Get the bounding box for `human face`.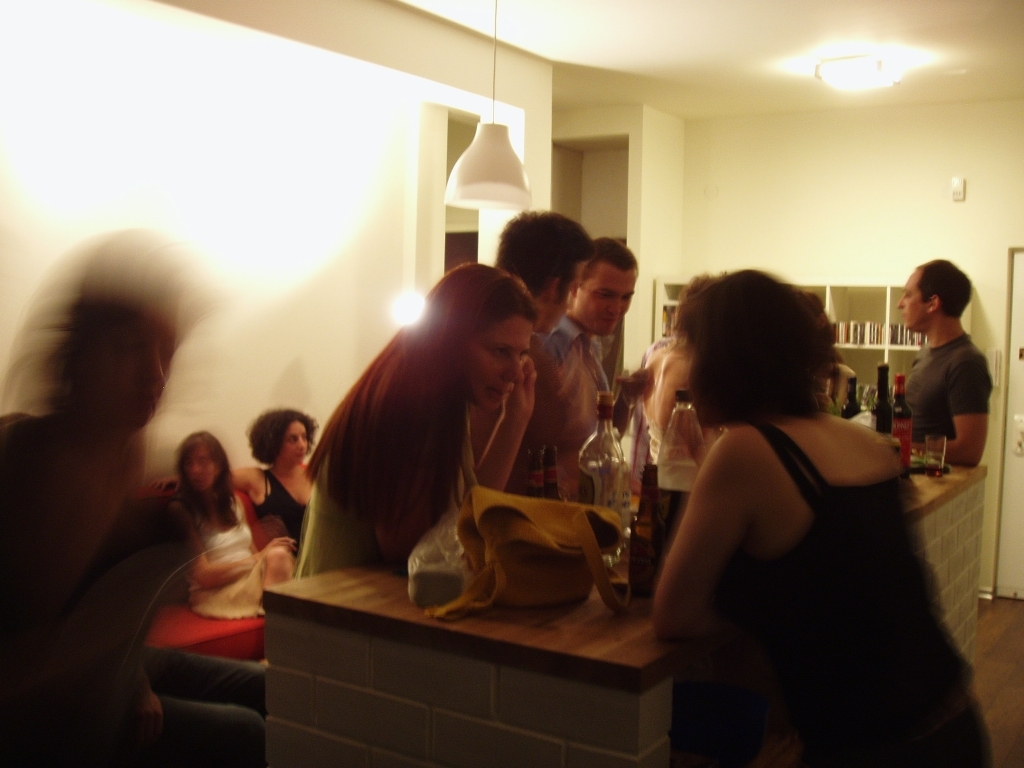
rect(571, 260, 642, 333).
